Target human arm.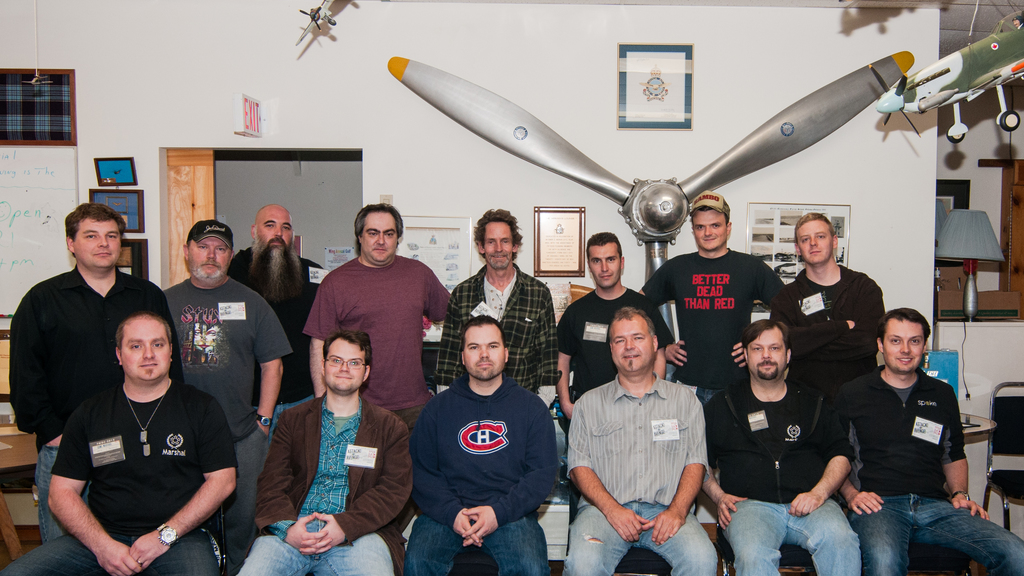
Target region: rect(304, 274, 341, 393).
